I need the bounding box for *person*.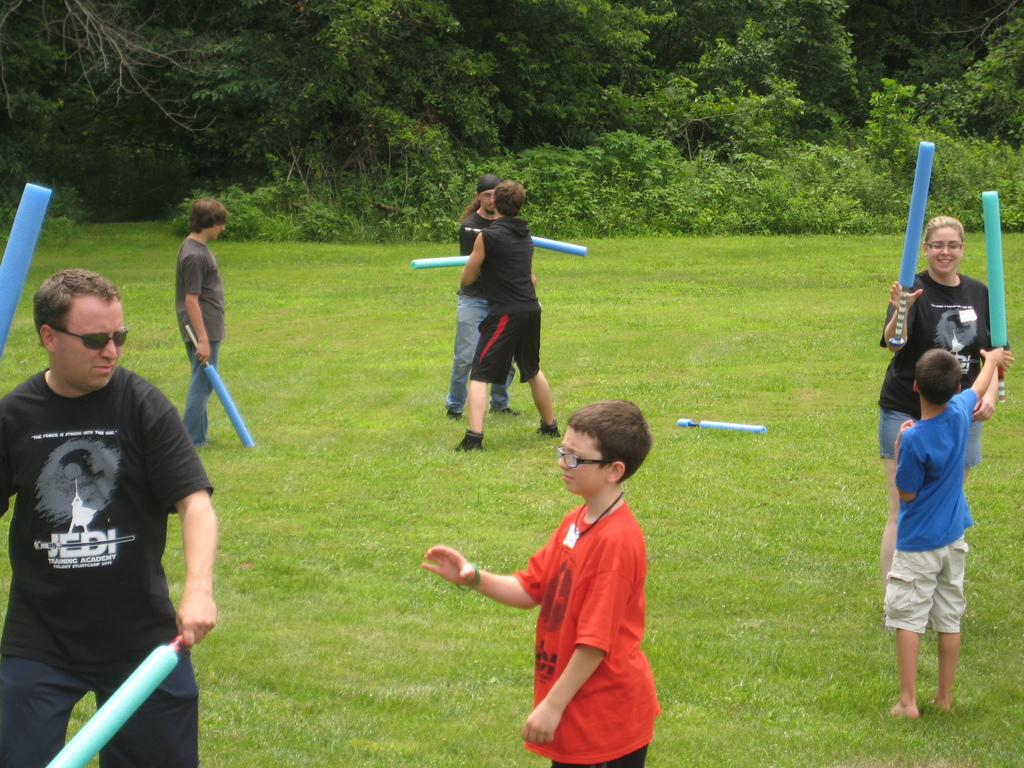
Here it is: (x1=436, y1=182, x2=523, y2=422).
